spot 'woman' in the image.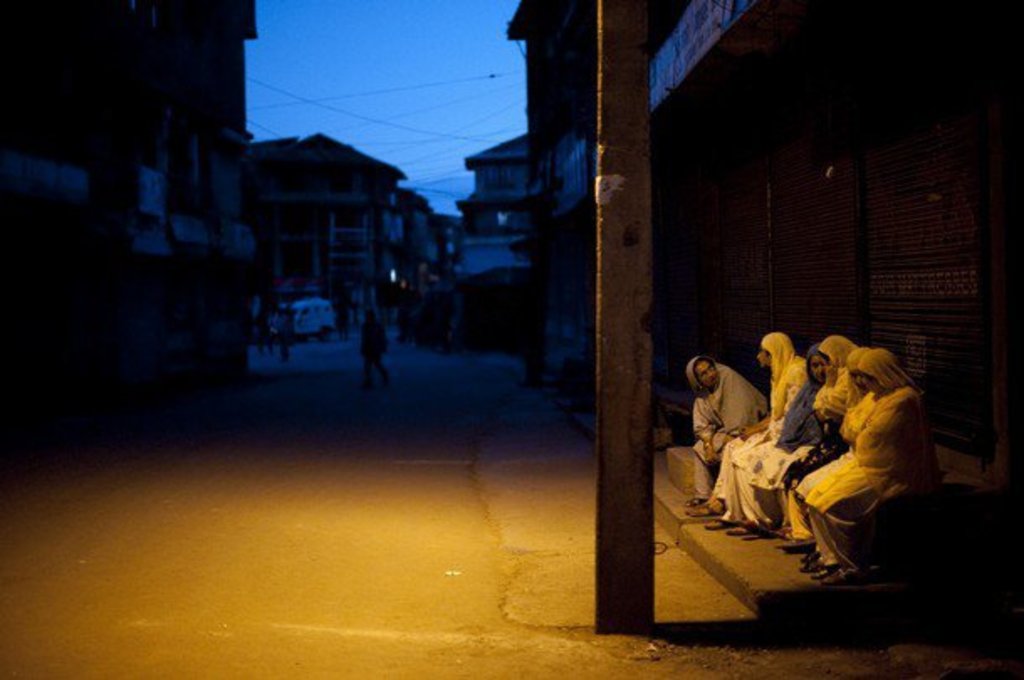
'woman' found at [x1=685, y1=351, x2=765, y2=502].
